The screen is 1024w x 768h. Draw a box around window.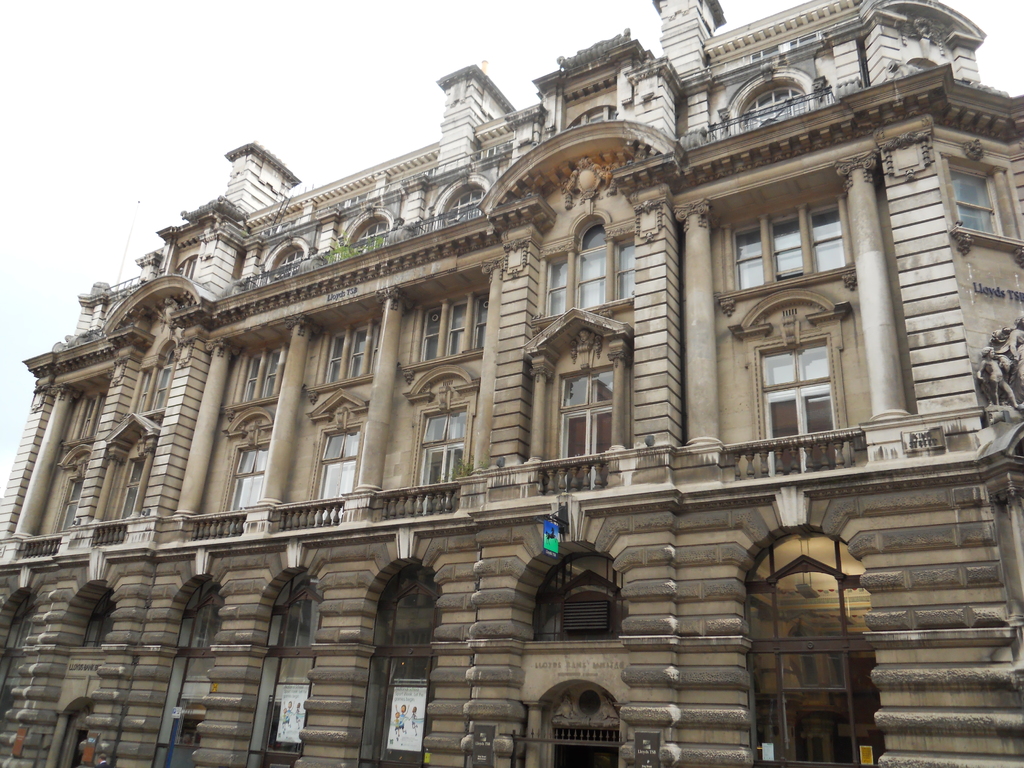
[734, 225, 765, 290].
